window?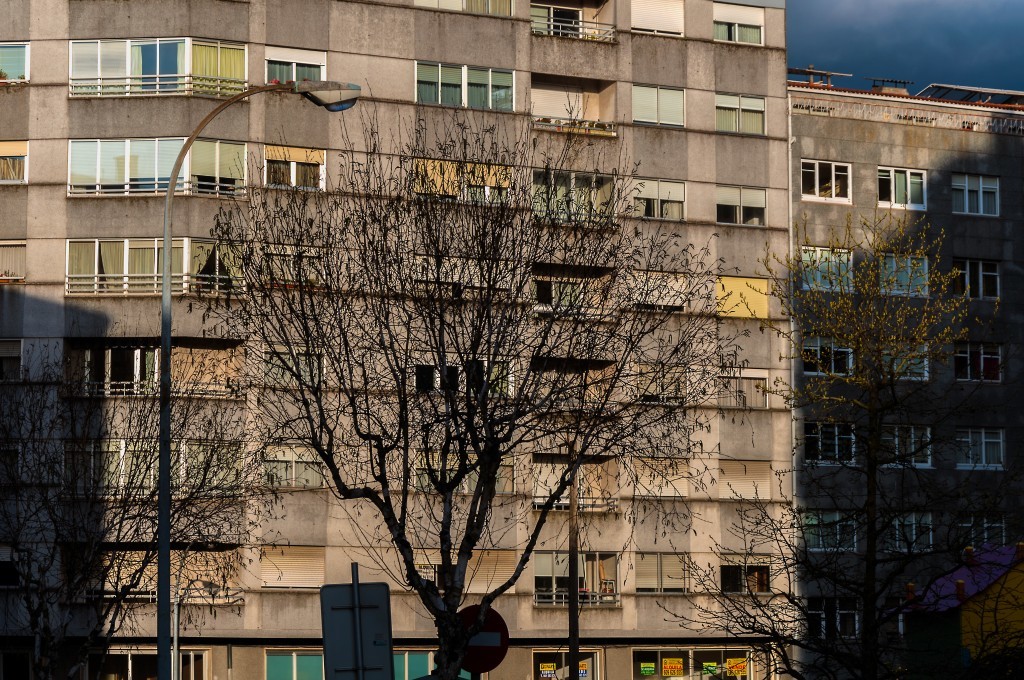
633:550:691:595
